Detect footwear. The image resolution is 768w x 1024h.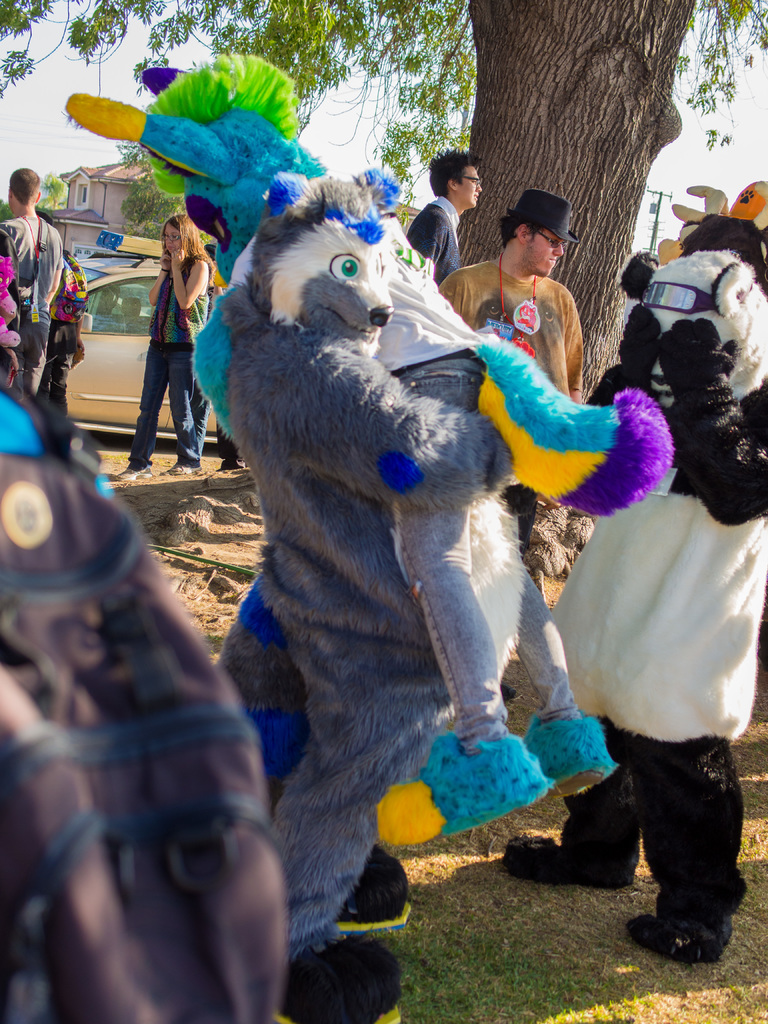
bbox(156, 462, 207, 475).
